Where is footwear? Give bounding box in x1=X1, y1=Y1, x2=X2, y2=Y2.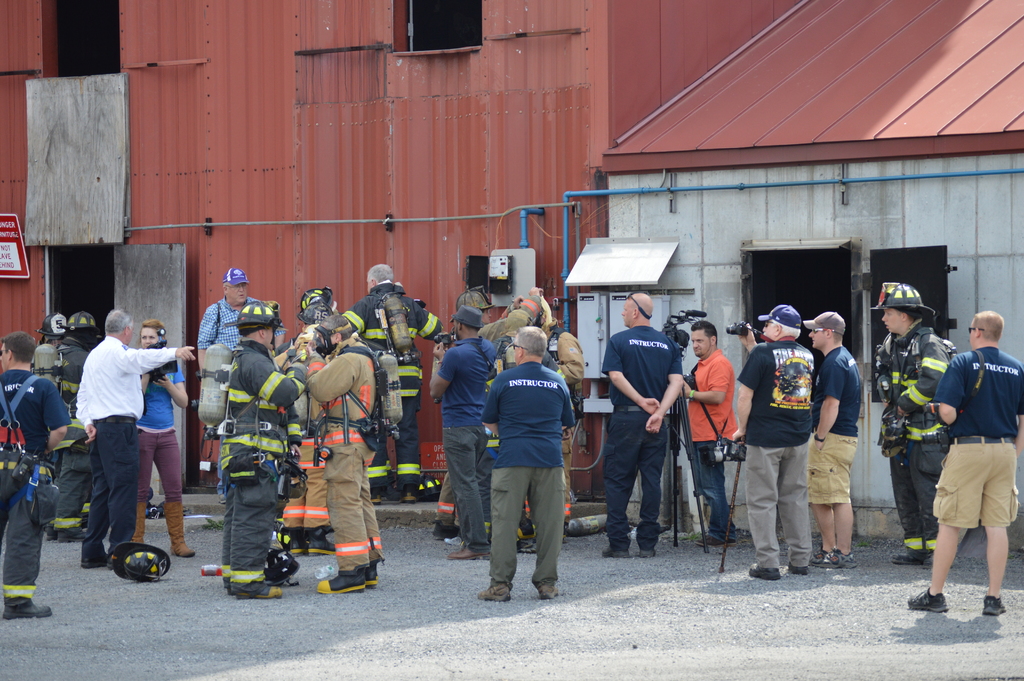
x1=172, y1=498, x2=195, y2=561.
